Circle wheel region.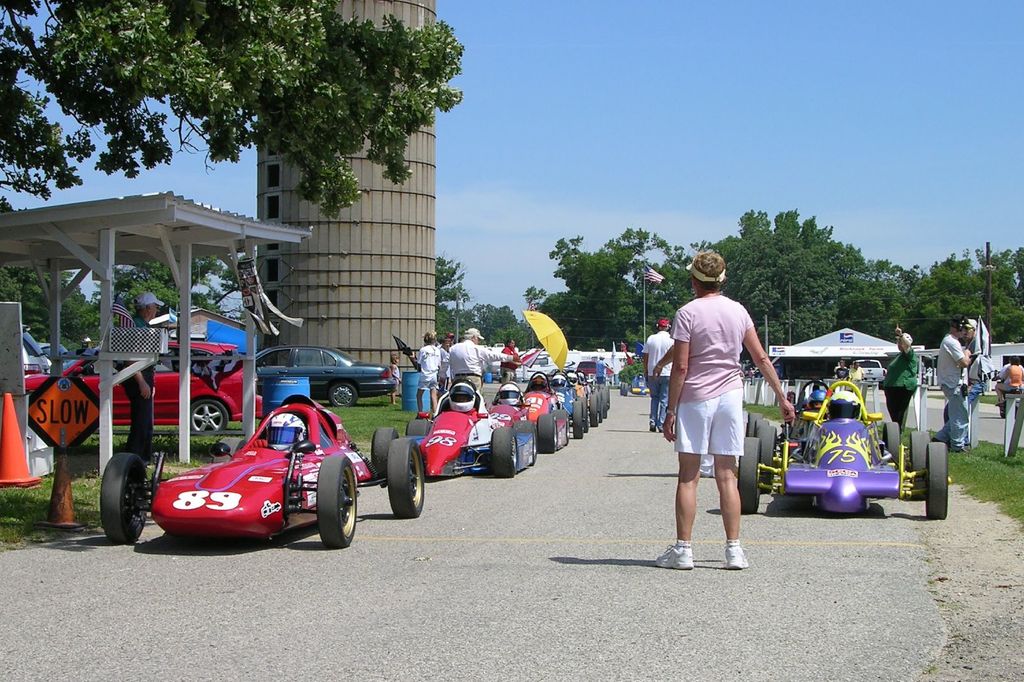
Region: box=[317, 451, 358, 551].
